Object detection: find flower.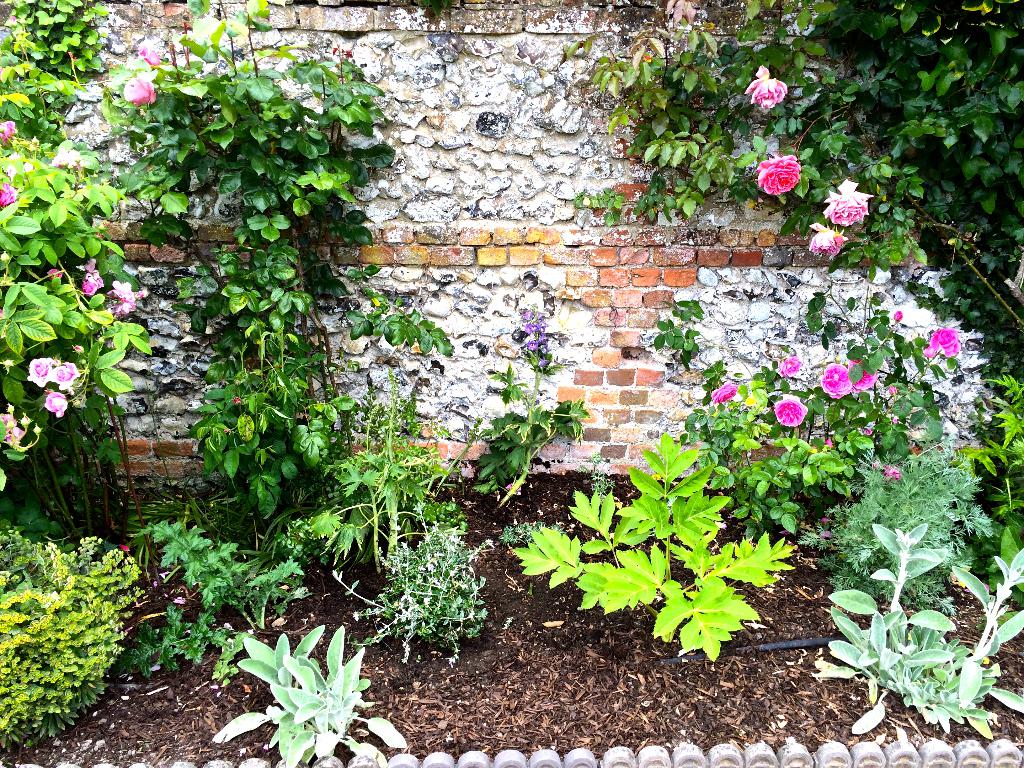
locate(808, 228, 847, 255).
